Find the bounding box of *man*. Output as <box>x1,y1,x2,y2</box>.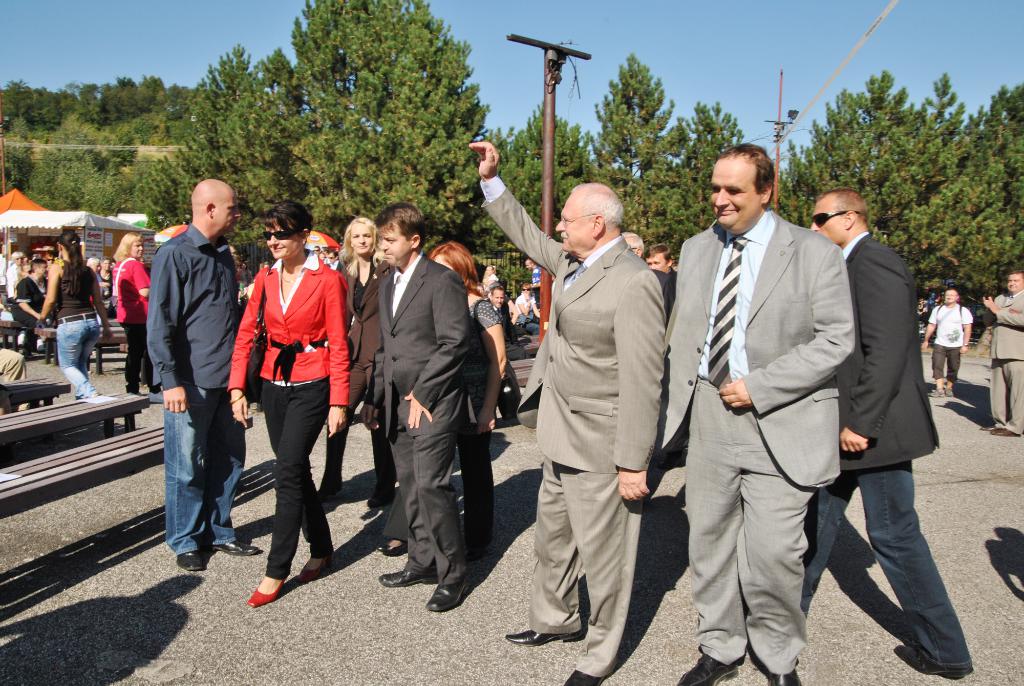
<box>524,254,547,306</box>.
